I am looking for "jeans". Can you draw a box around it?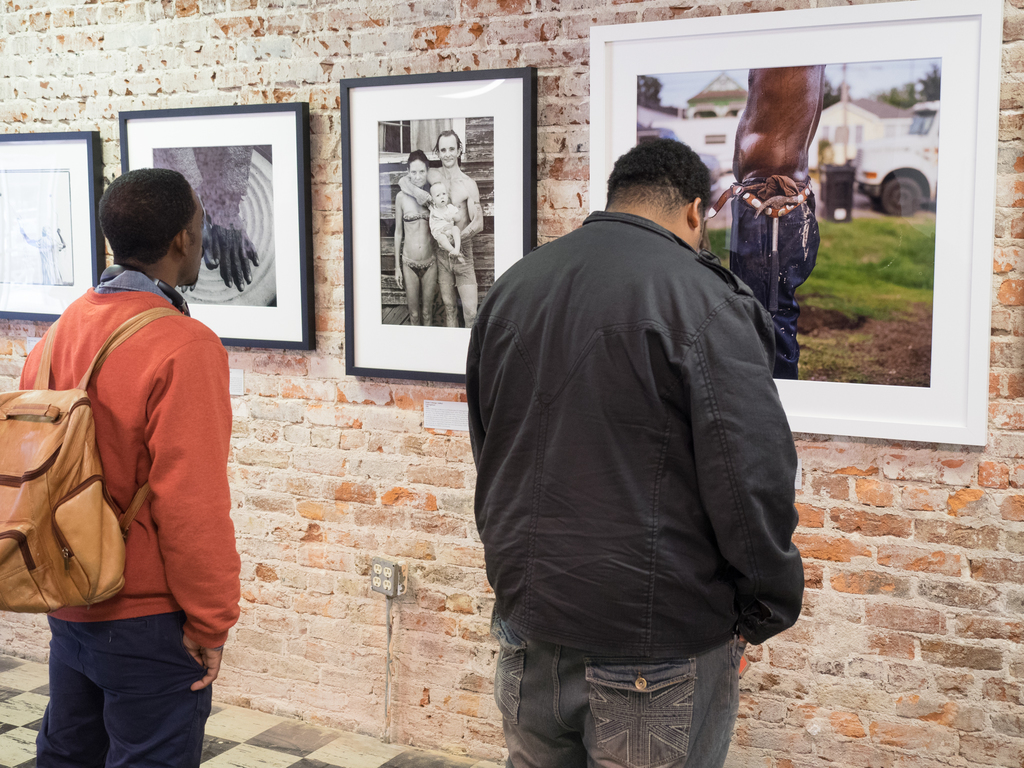
Sure, the bounding box is rect(498, 630, 764, 758).
